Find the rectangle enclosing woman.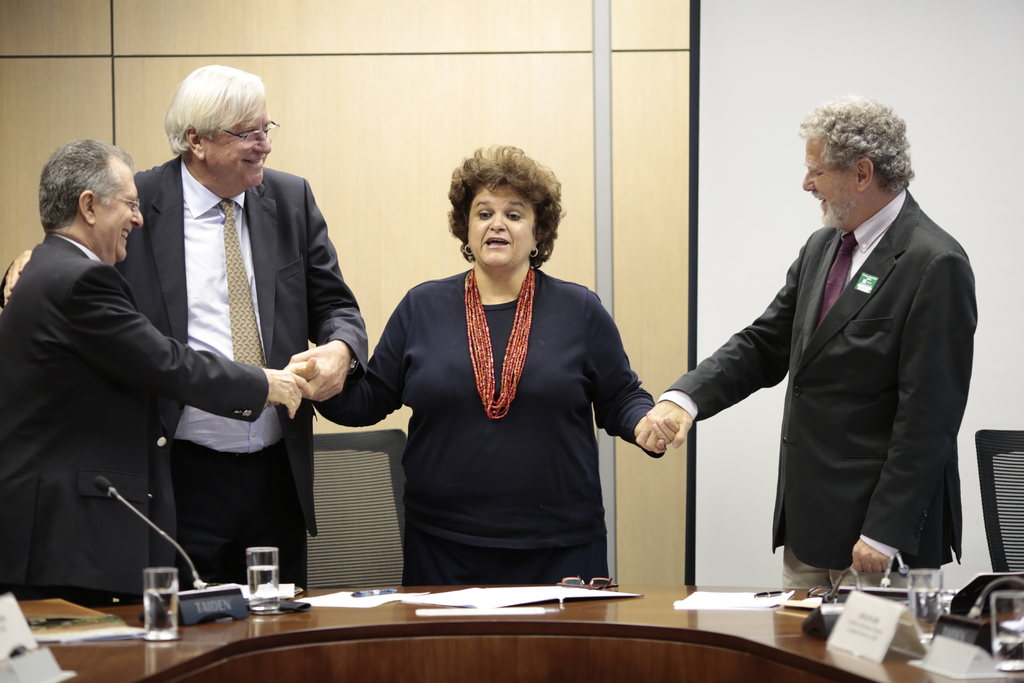
detection(346, 153, 656, 609).
